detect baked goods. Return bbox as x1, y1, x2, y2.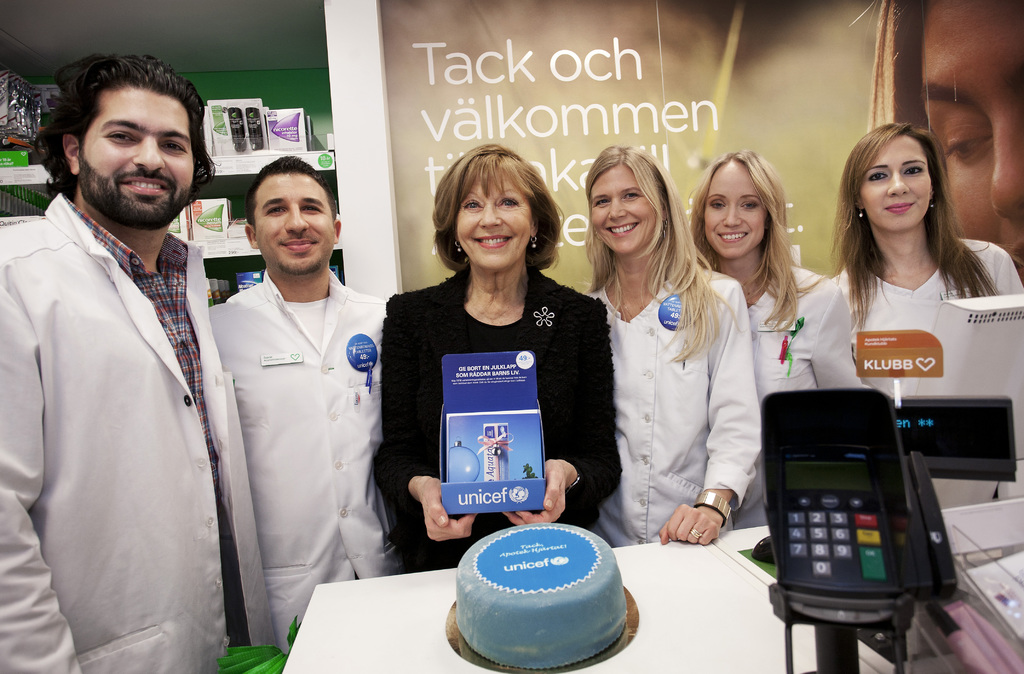
451, 520, 630, 669.
